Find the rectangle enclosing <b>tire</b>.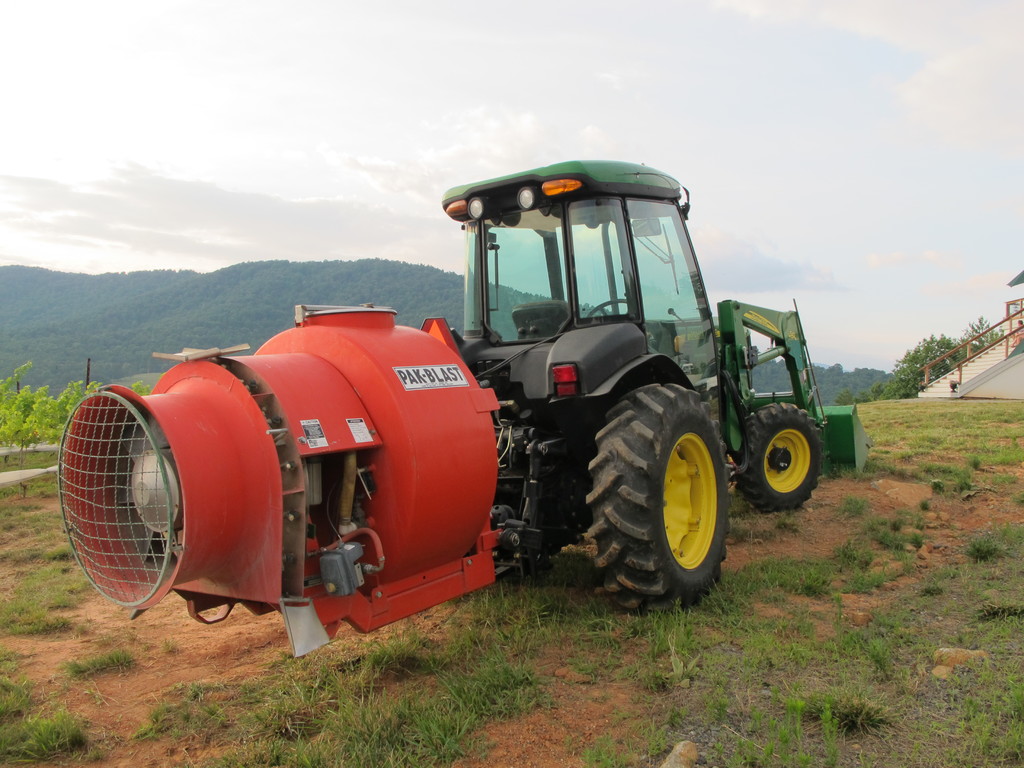
bbox(737, 403, 822, 512).
